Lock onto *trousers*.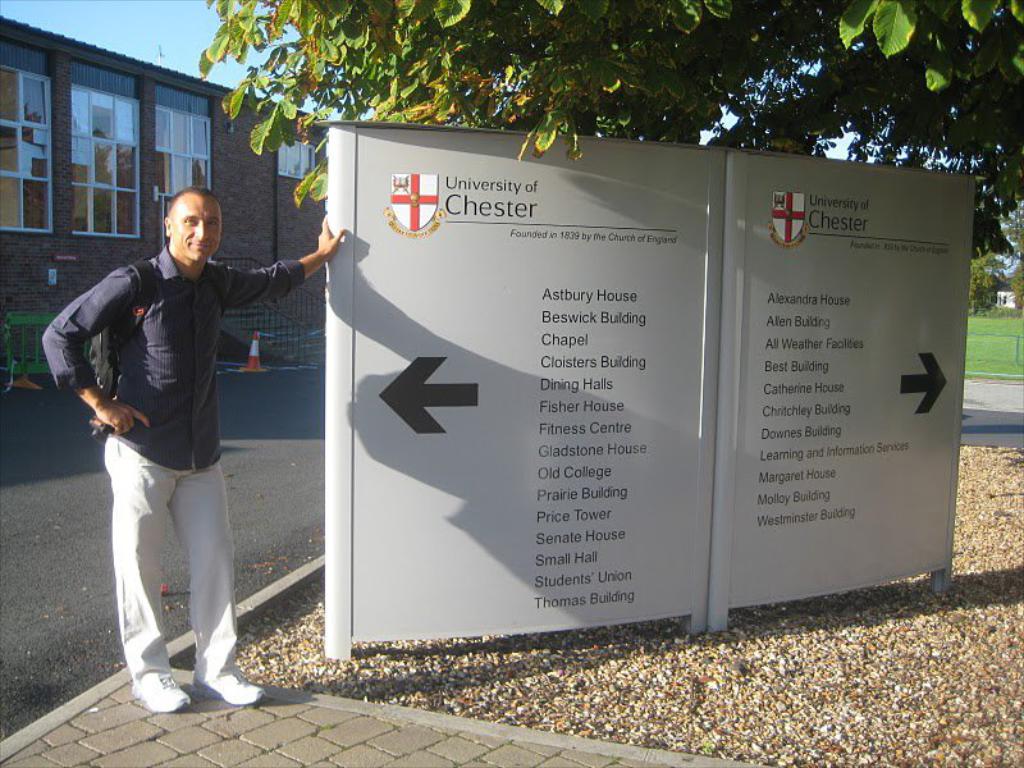
Locked: Rect(101, 433, 236, 695).
